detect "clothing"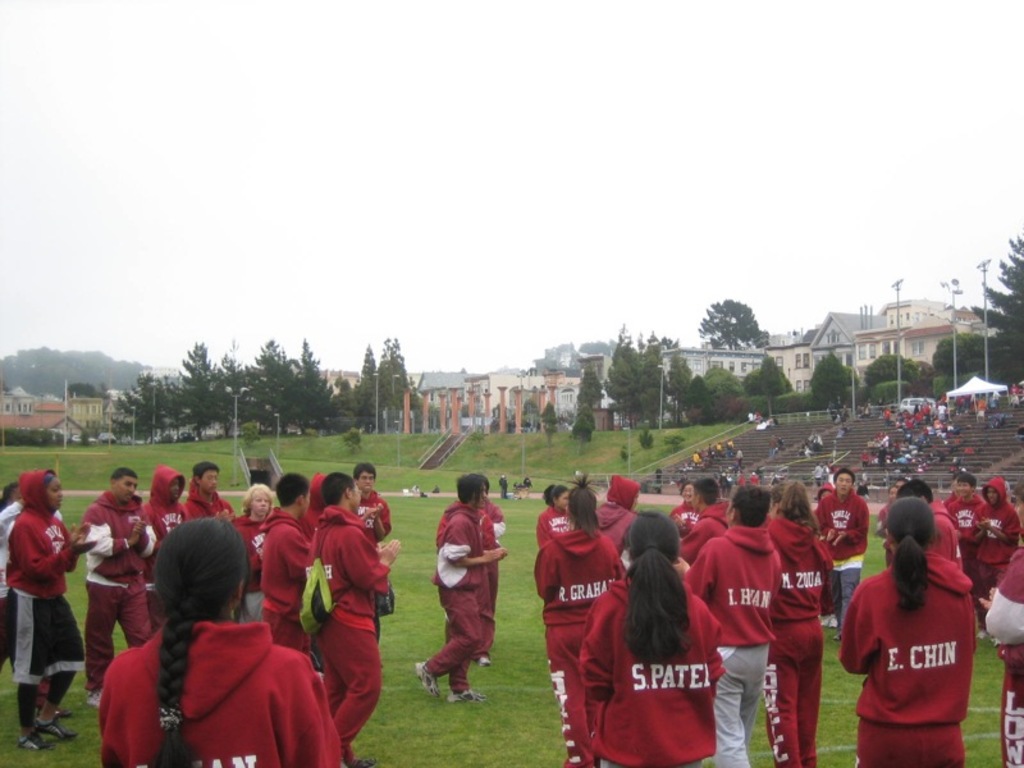
crop(591, 498, 632, 554)
